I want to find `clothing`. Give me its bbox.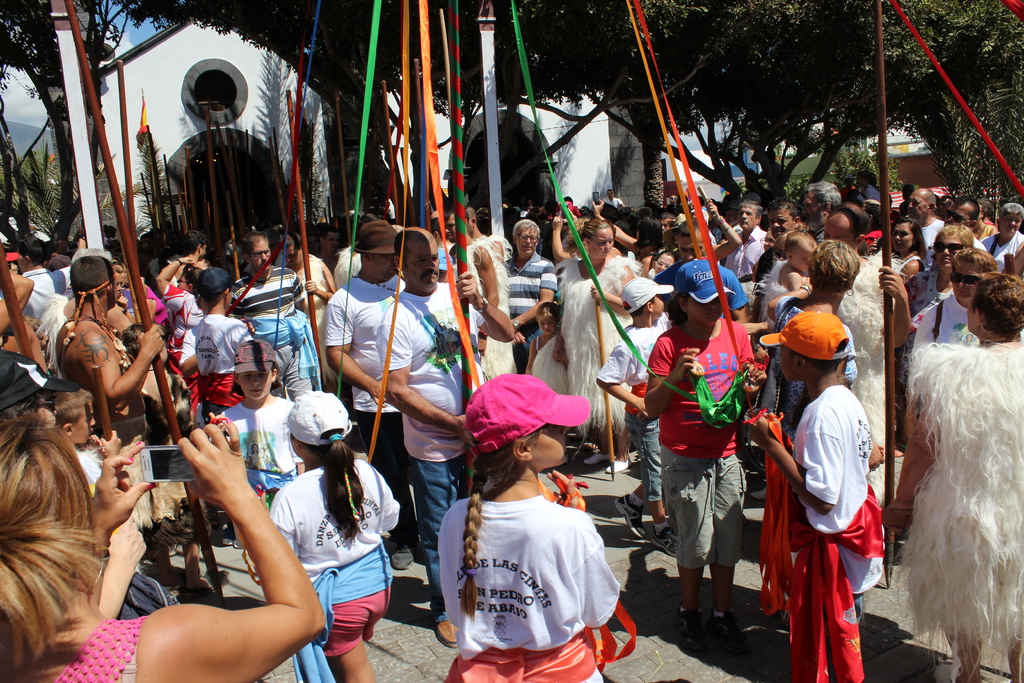
497,253,553,373.
